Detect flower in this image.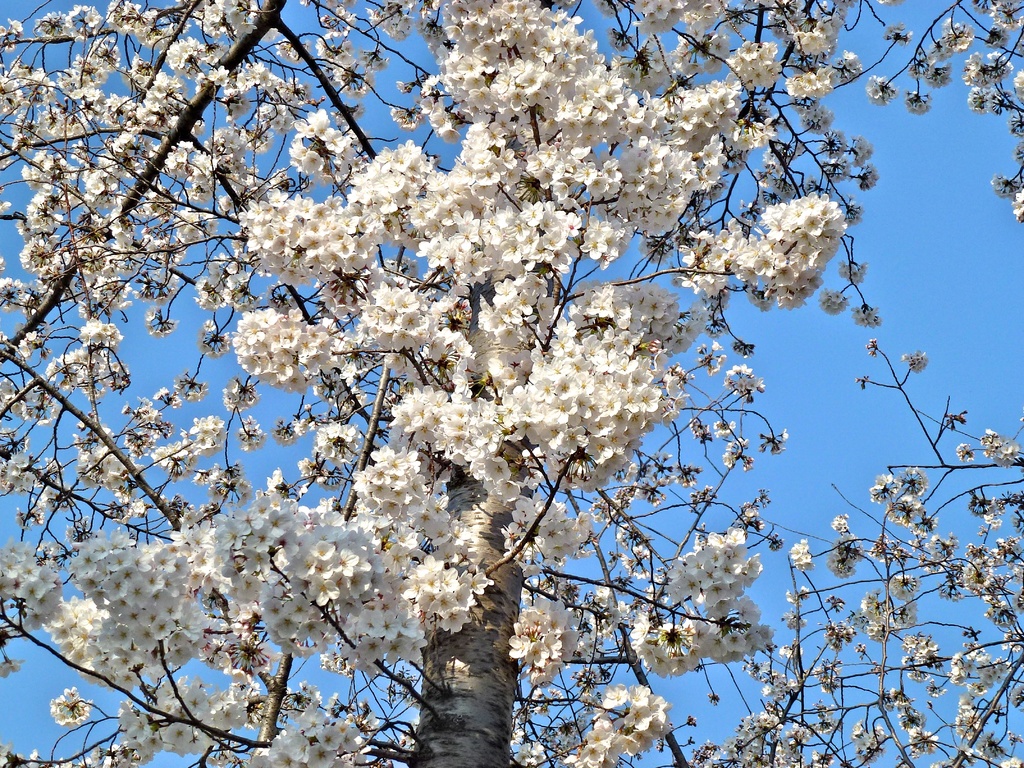
Detection: detection(890, 573, 920, 605).
